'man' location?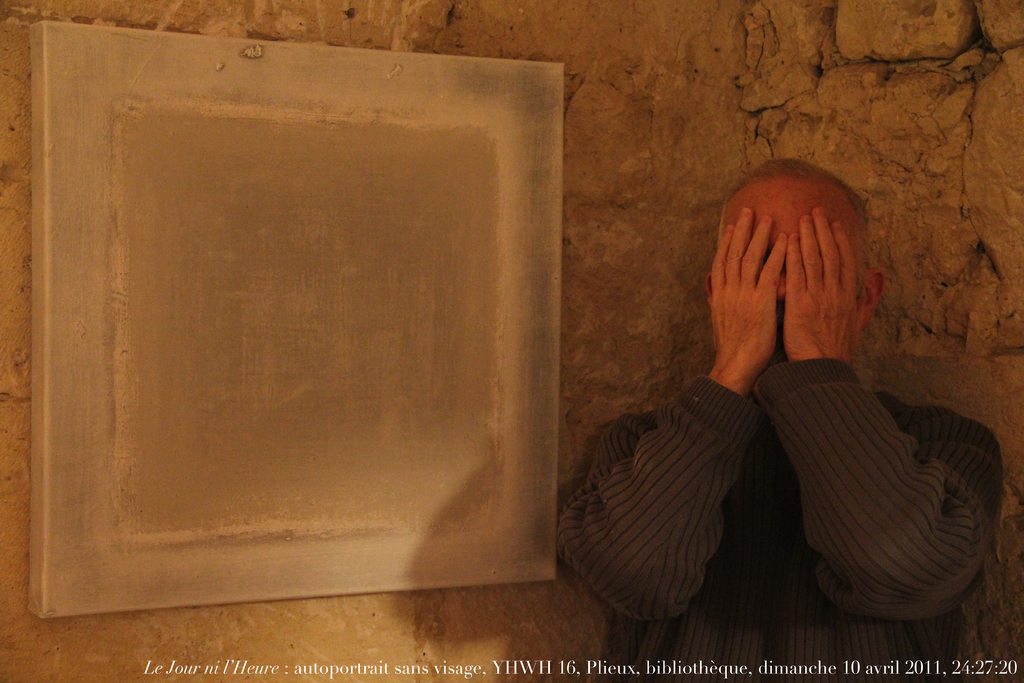
box=[500, 109, 976, 625]
